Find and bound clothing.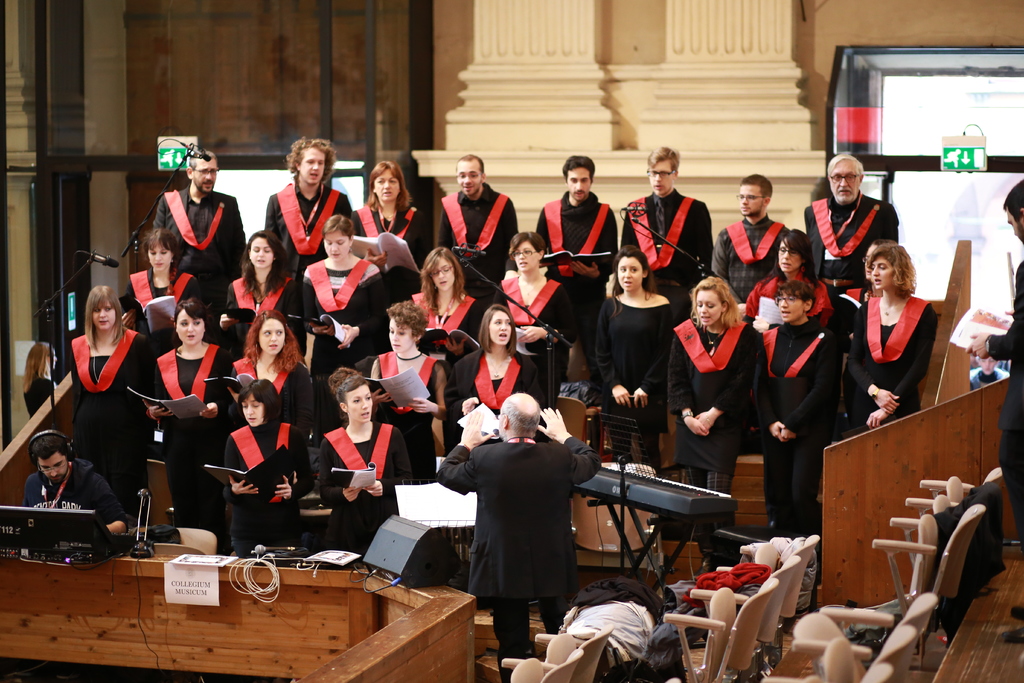
Bound: detection(742, 272, 833, 341).
